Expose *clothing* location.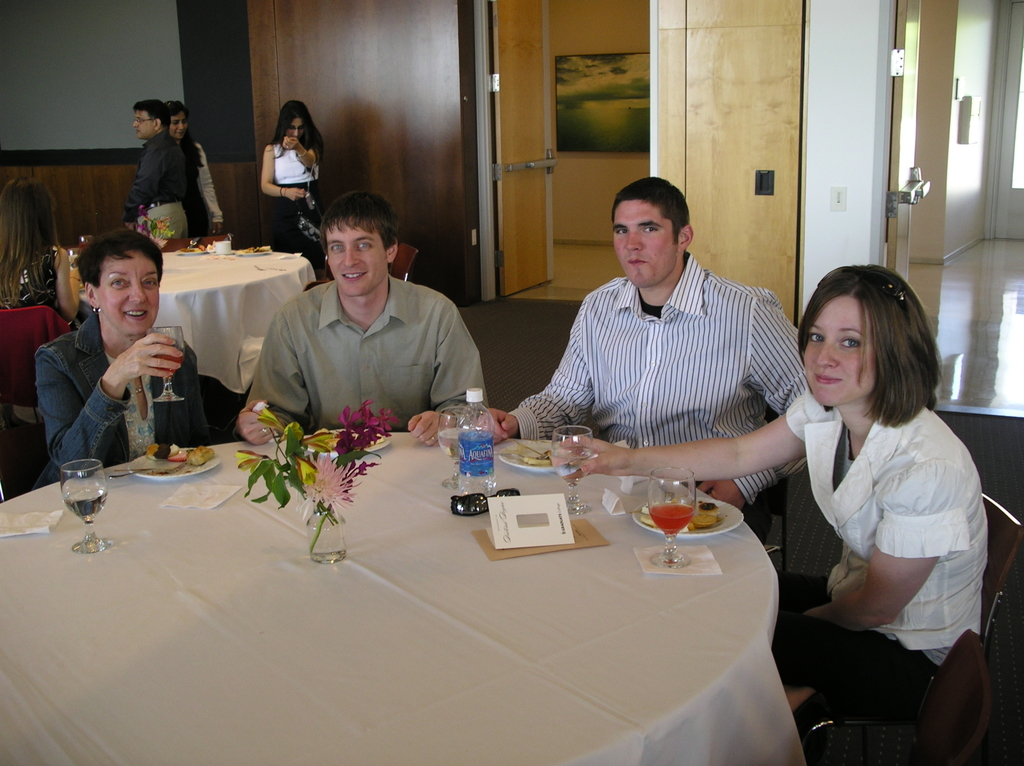
Exposed at bbox=(179, 143, 226, 242).
